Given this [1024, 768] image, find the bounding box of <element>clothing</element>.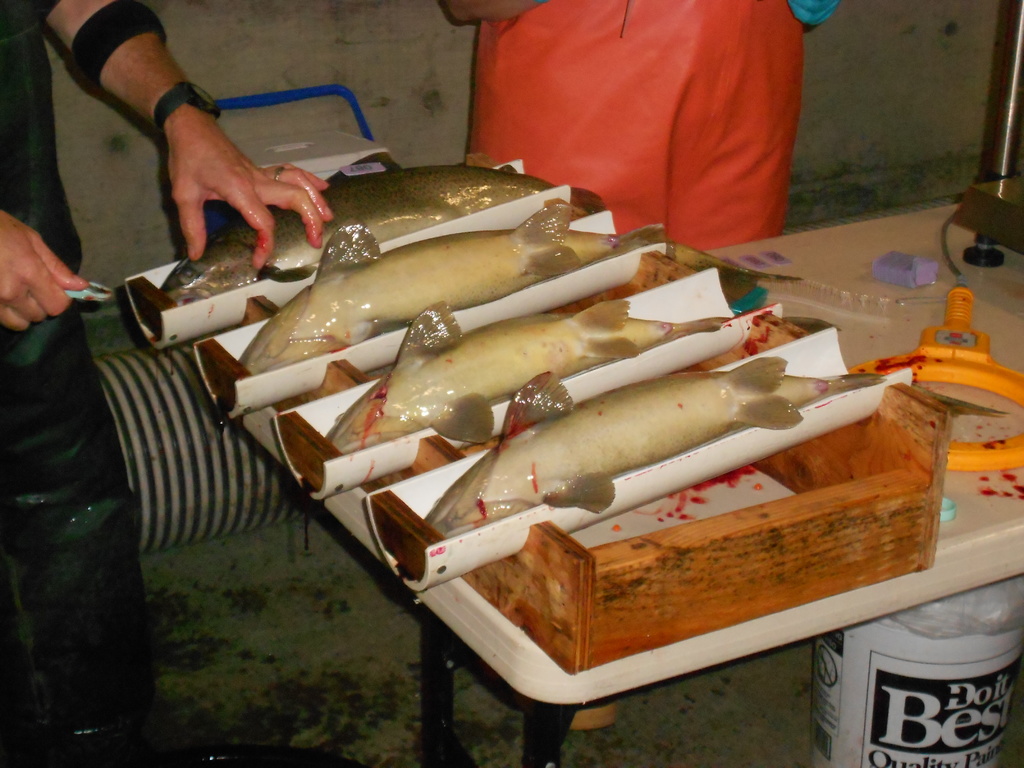
(left=451, top=0, right=827, bottom=241).
